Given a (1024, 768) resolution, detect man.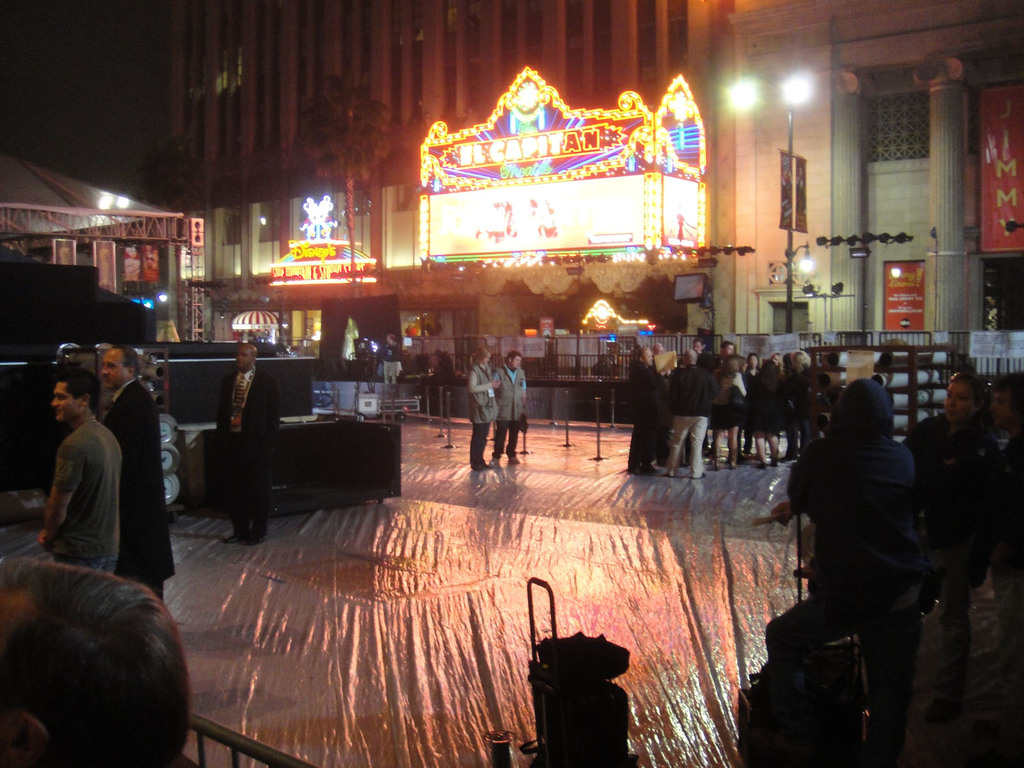
(x1=96, y1=346, x2=189, y2=621).
